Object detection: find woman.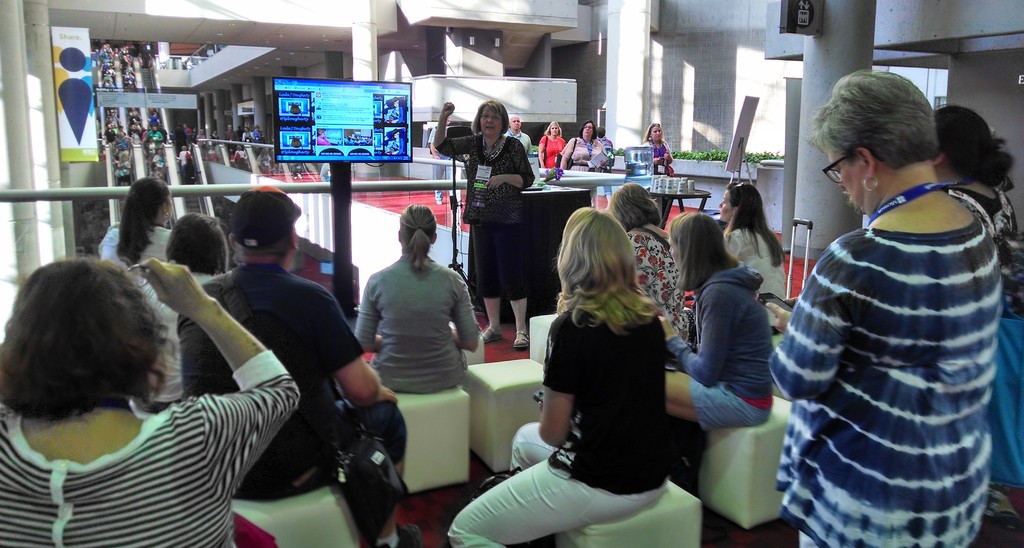
(536, 118, 563, 172).
